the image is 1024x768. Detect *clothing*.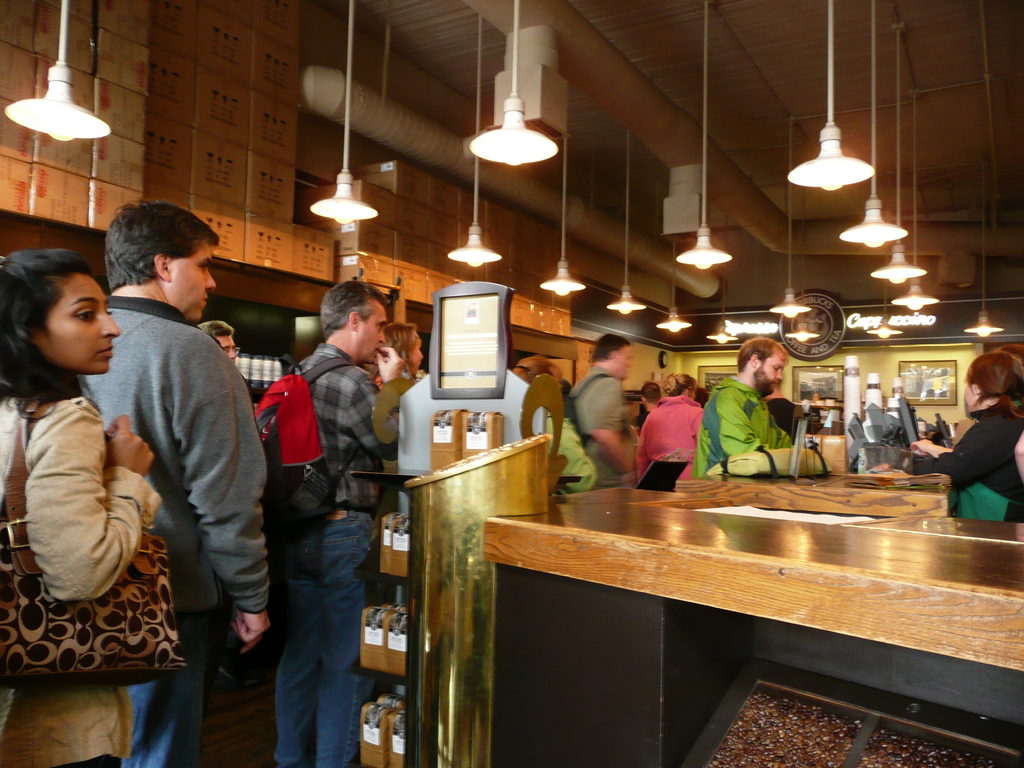
Detection: box(692, 372, 785, 481).
